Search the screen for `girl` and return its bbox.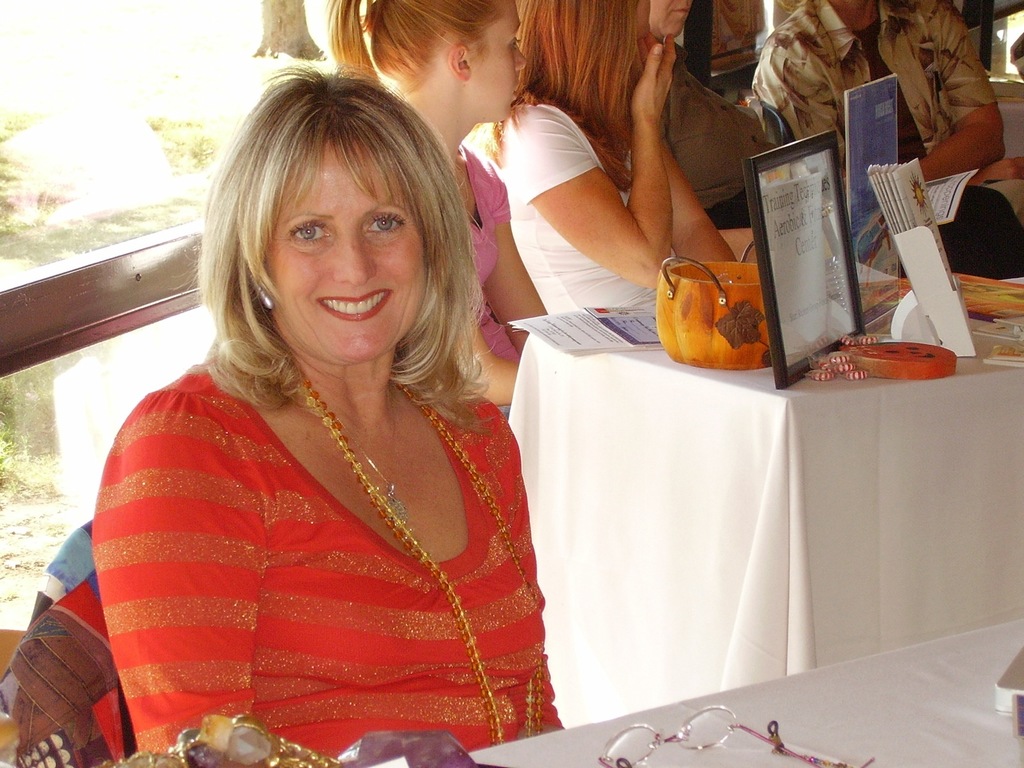
Found: (472,0,733,315).
